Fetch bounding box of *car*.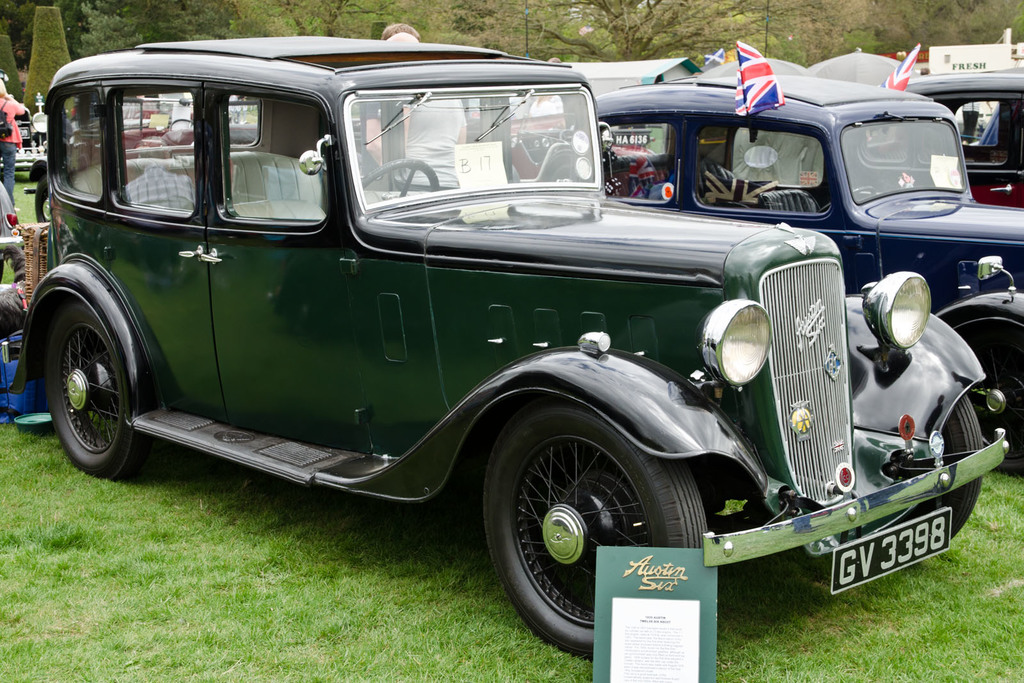
Bbox: 0/26/1001/666.
